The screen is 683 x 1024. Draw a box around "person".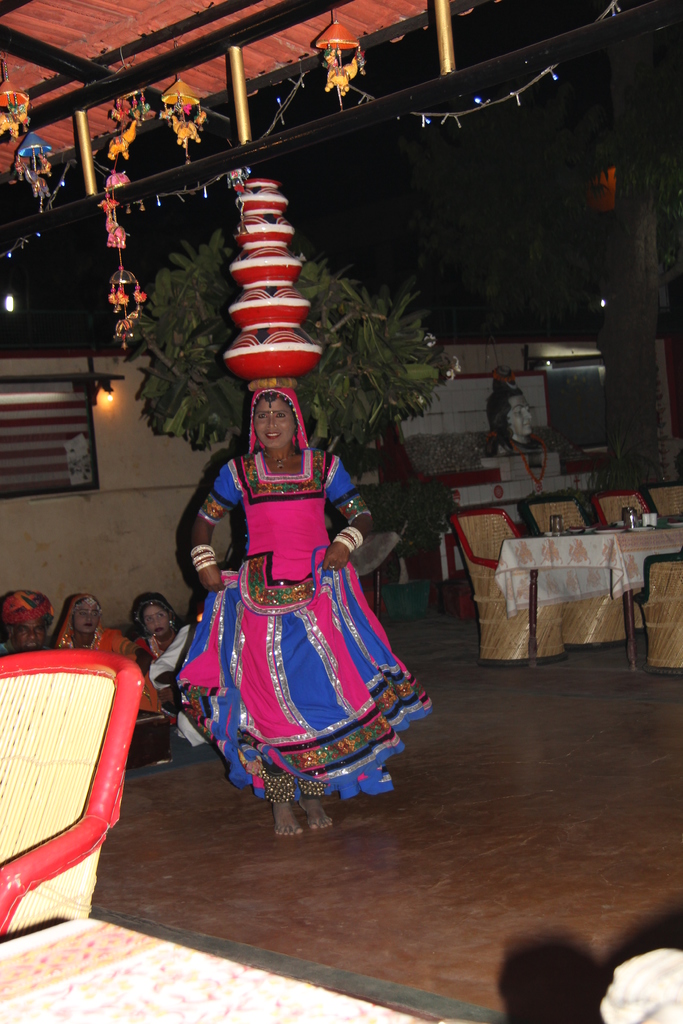
{"x1": 154, "y1": 369, "x2": 399, "y2": 830}.
